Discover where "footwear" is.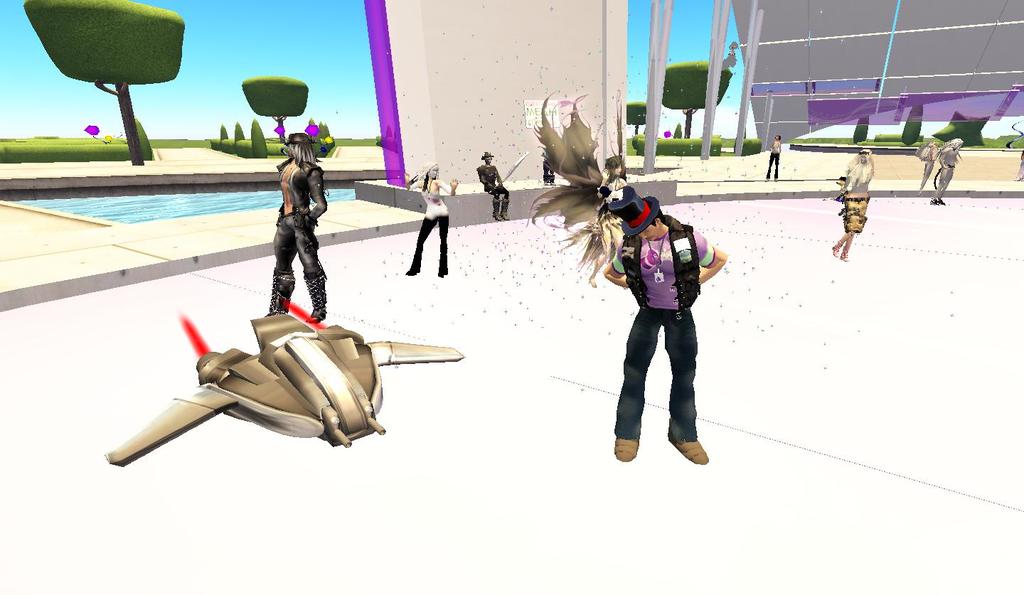
Discovered at (938,198,946,205).
